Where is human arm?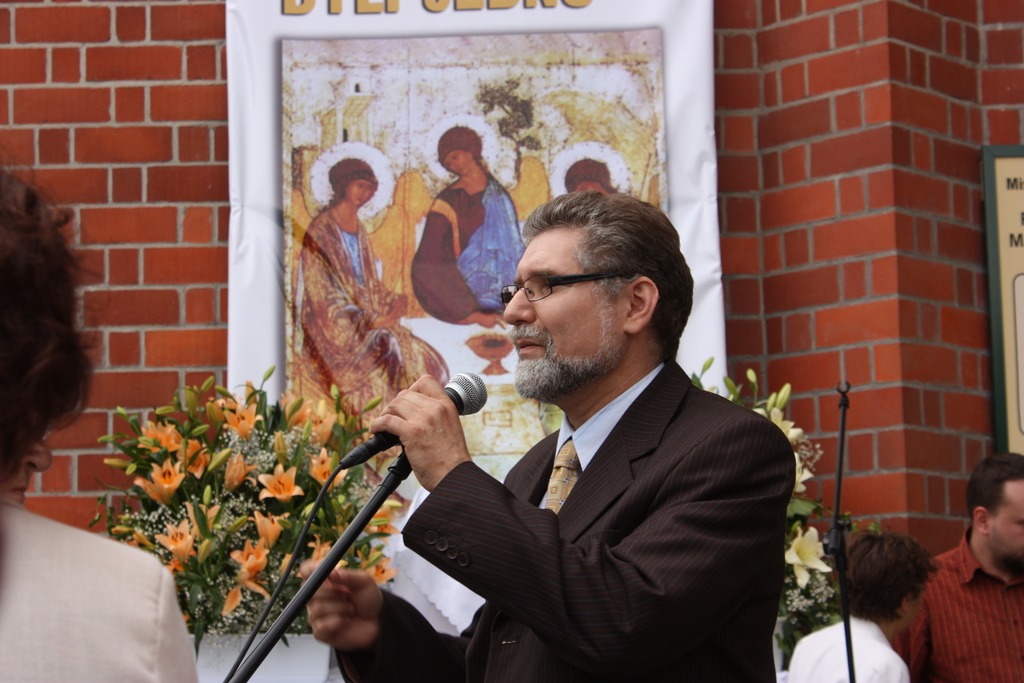
box=[299, 572, 486, 682].
